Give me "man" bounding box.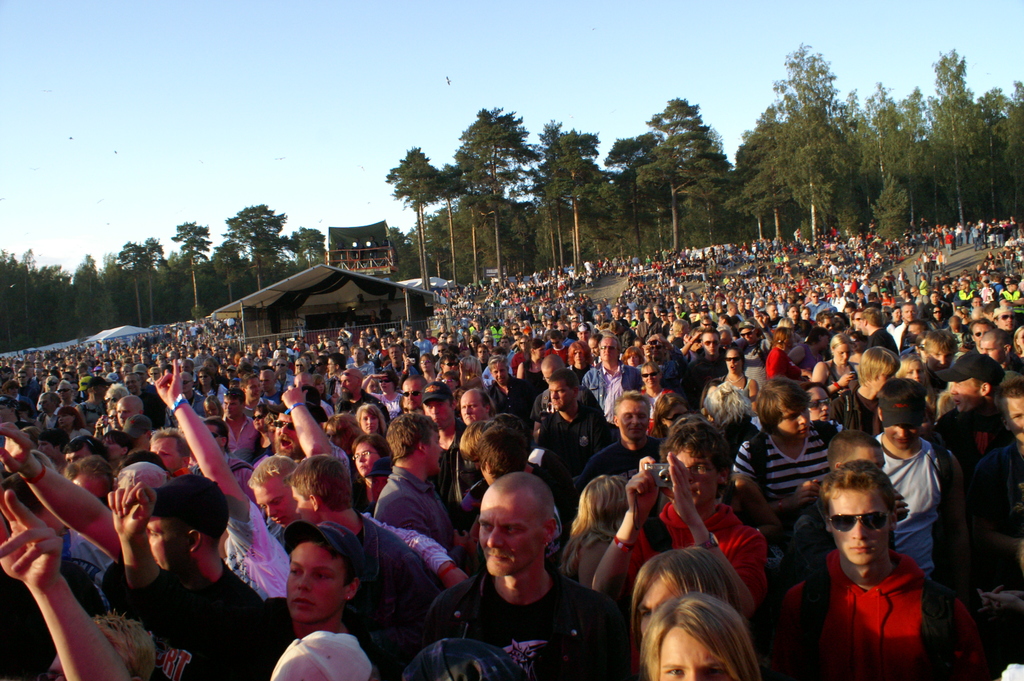
<box>417,472,630,680</box>.
